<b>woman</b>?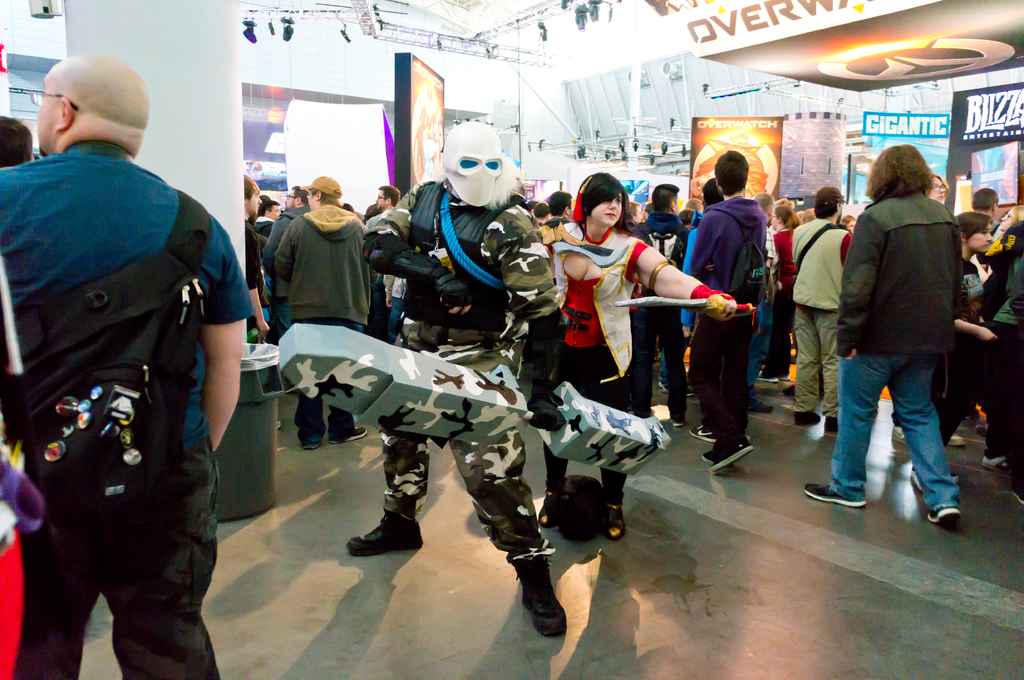
538,171,745,546
